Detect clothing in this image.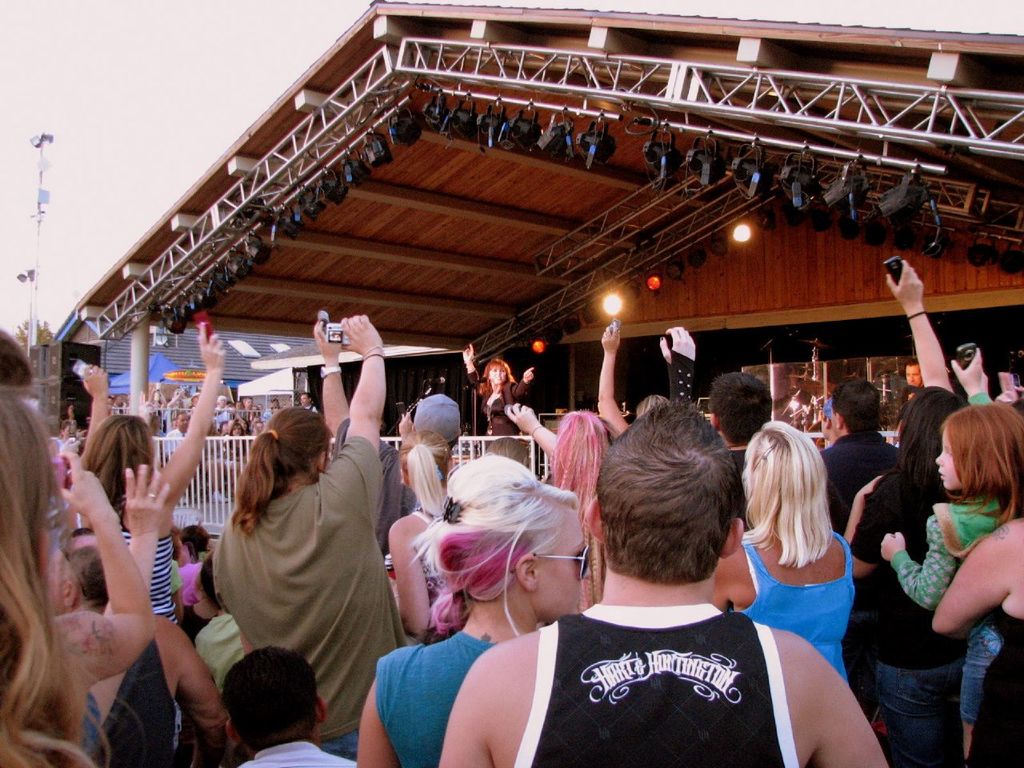
Detection: 465 370 530 434.
